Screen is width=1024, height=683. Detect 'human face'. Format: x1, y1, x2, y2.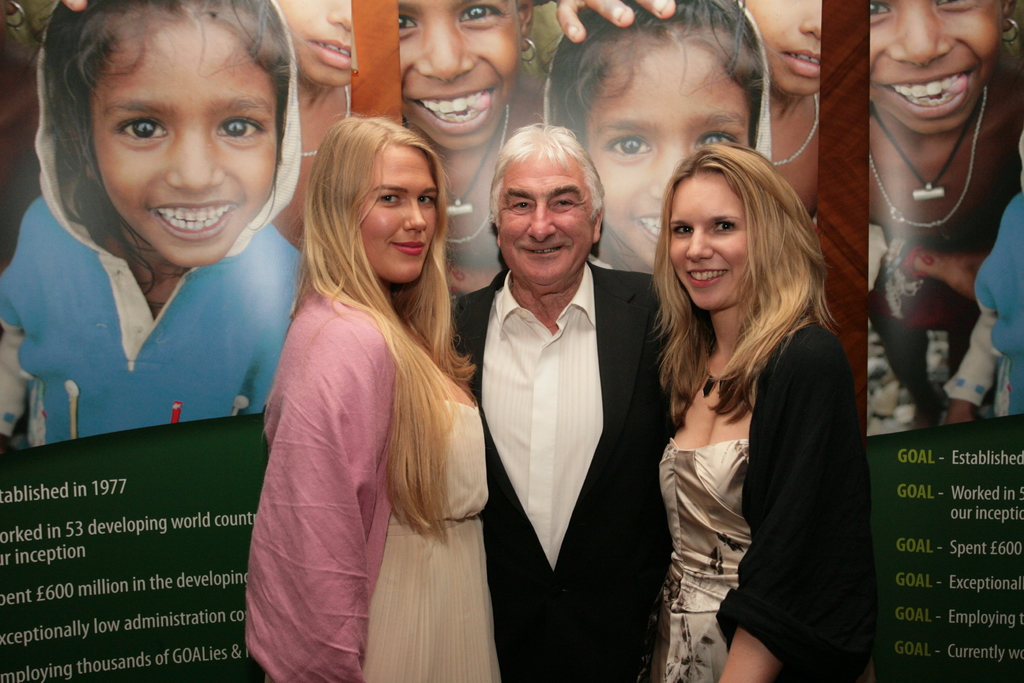
88, 0, 282, 278.
